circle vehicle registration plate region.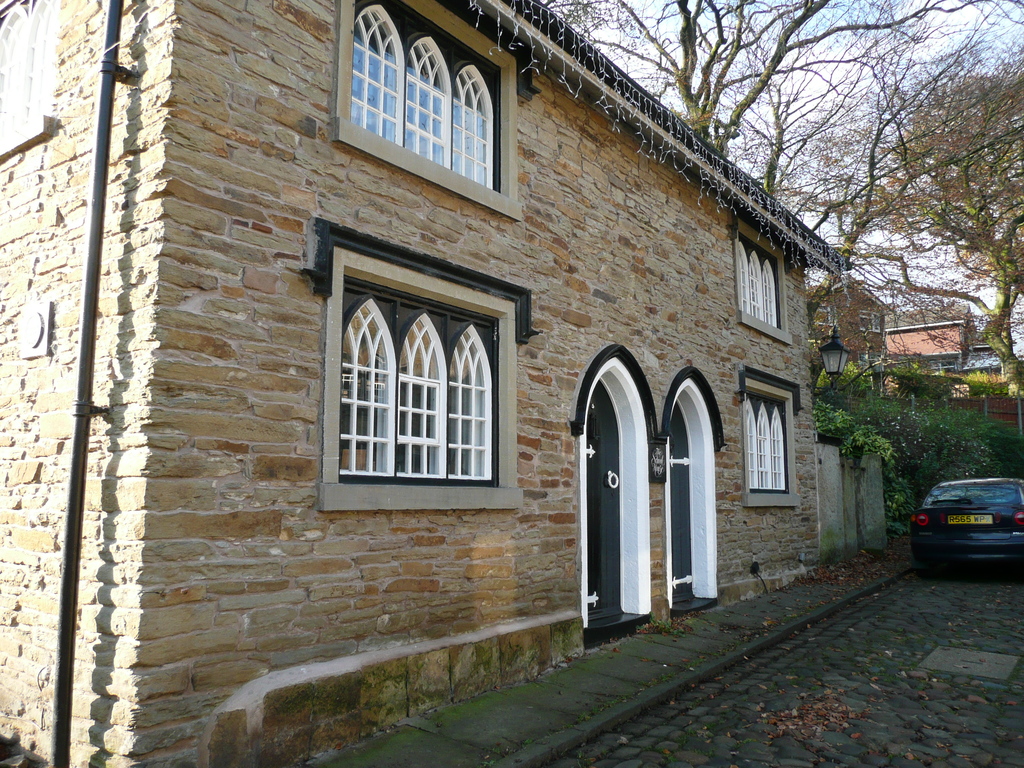
Region: region(947, 515, 993, 527).
